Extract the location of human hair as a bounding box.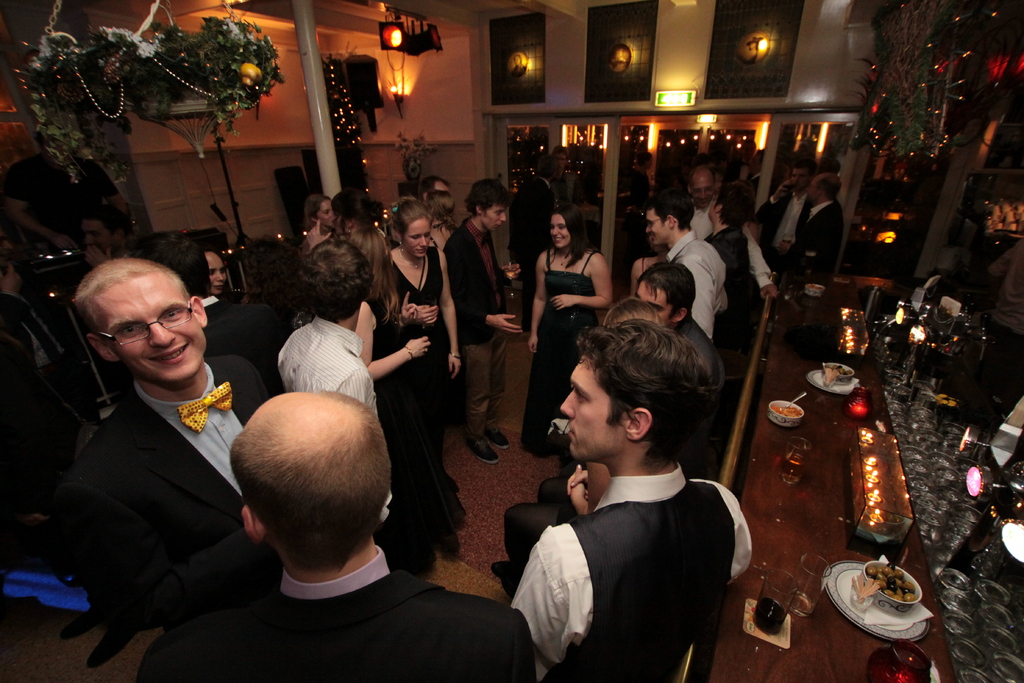
left=420, top=174, right=451, bottom=195.
